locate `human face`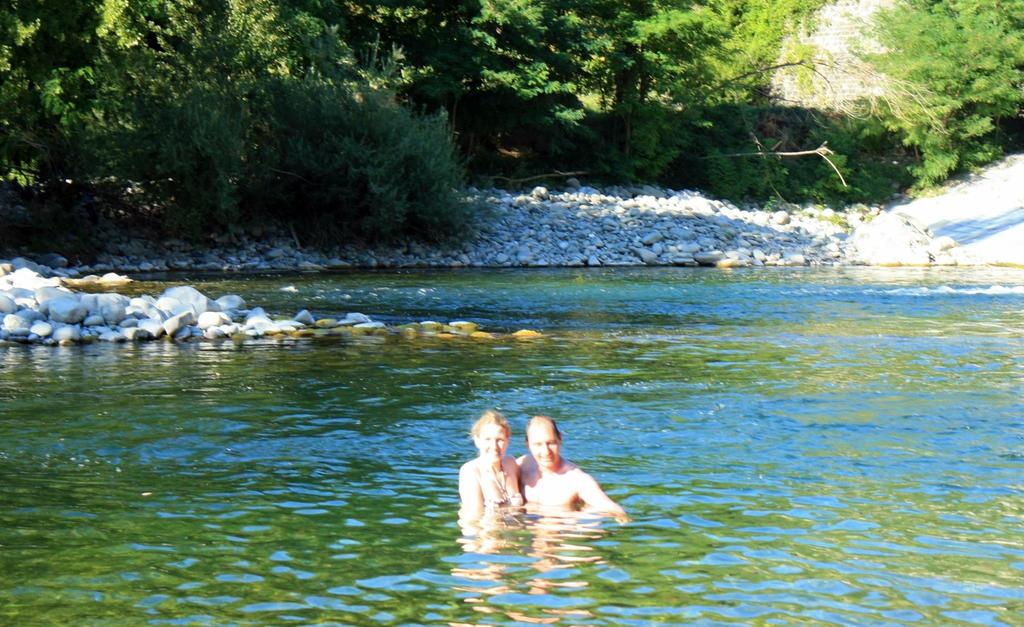
[530,426,560,468]
